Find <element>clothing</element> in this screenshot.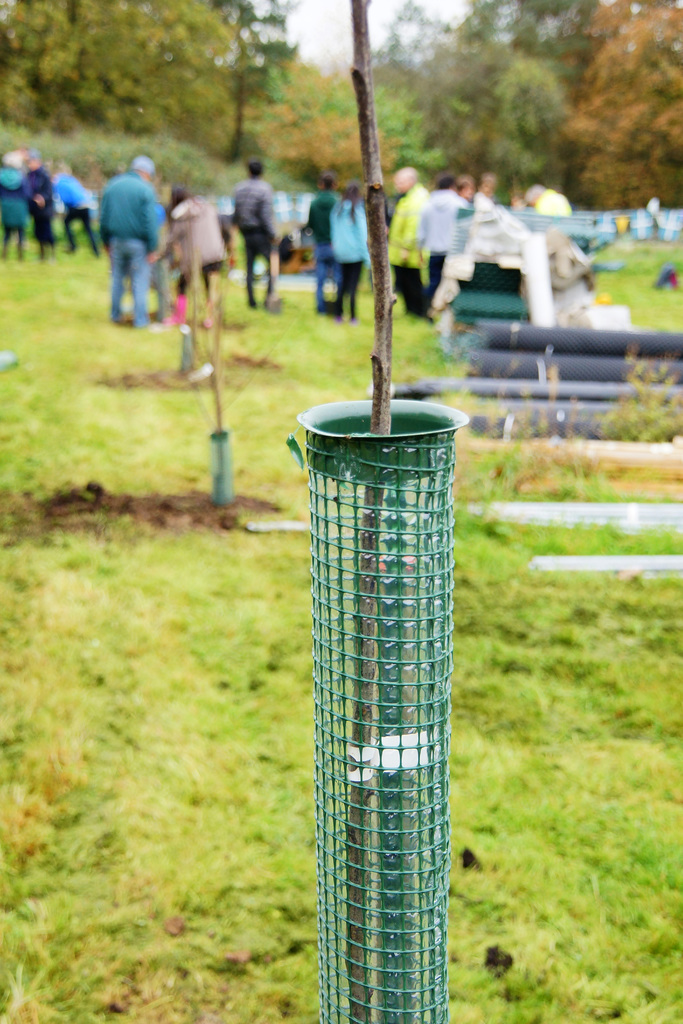
The bounding box for <element>clothing</element> is box=[99, 166, 160, 325].
